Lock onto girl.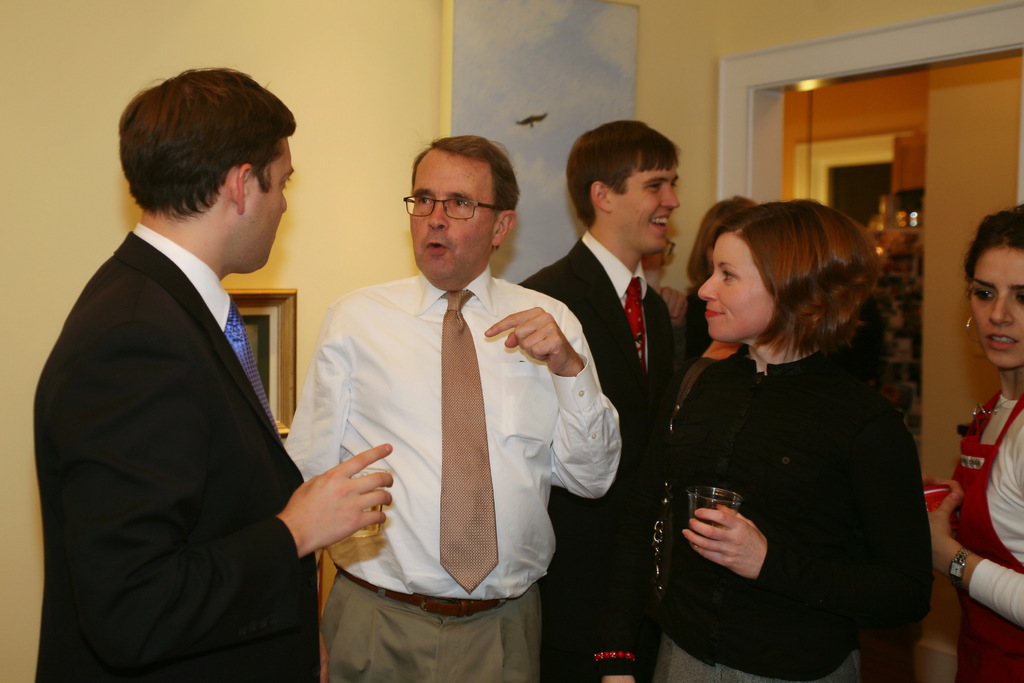
Locked: box=[924, 197, 1023, 682].
